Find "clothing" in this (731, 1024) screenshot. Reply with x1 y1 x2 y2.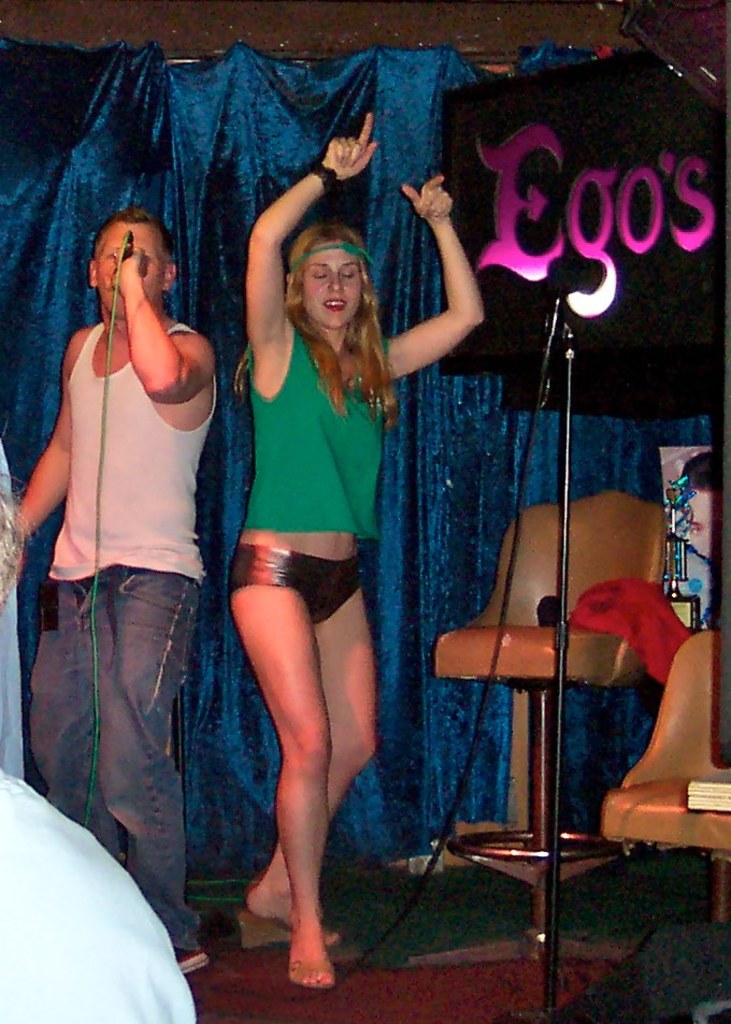
226 536 369 633.
